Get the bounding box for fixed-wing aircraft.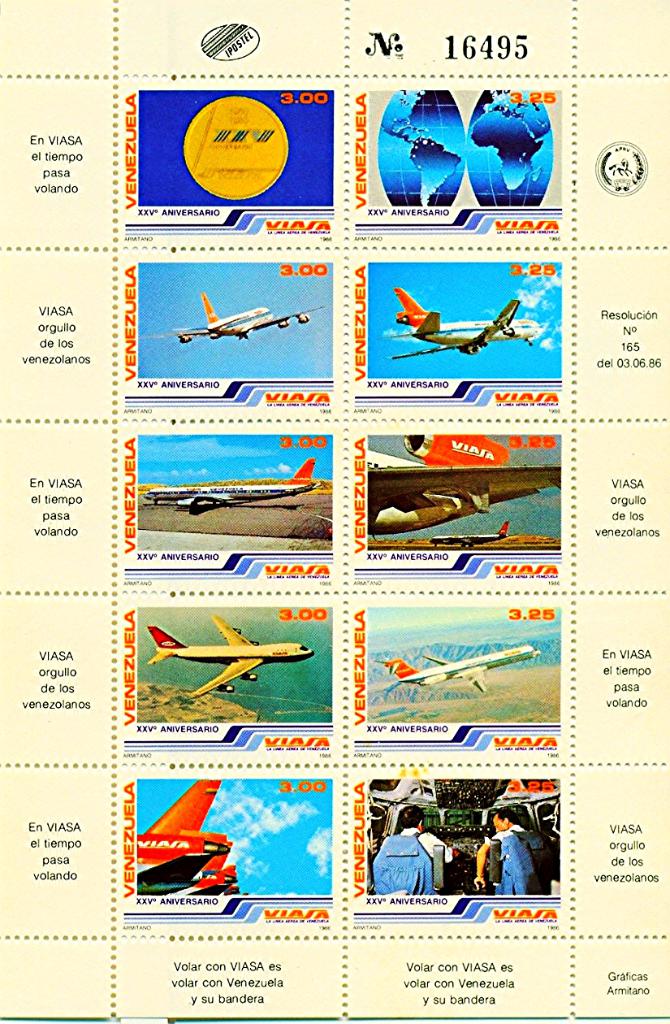
BBox(172, 288, 323, 337).
